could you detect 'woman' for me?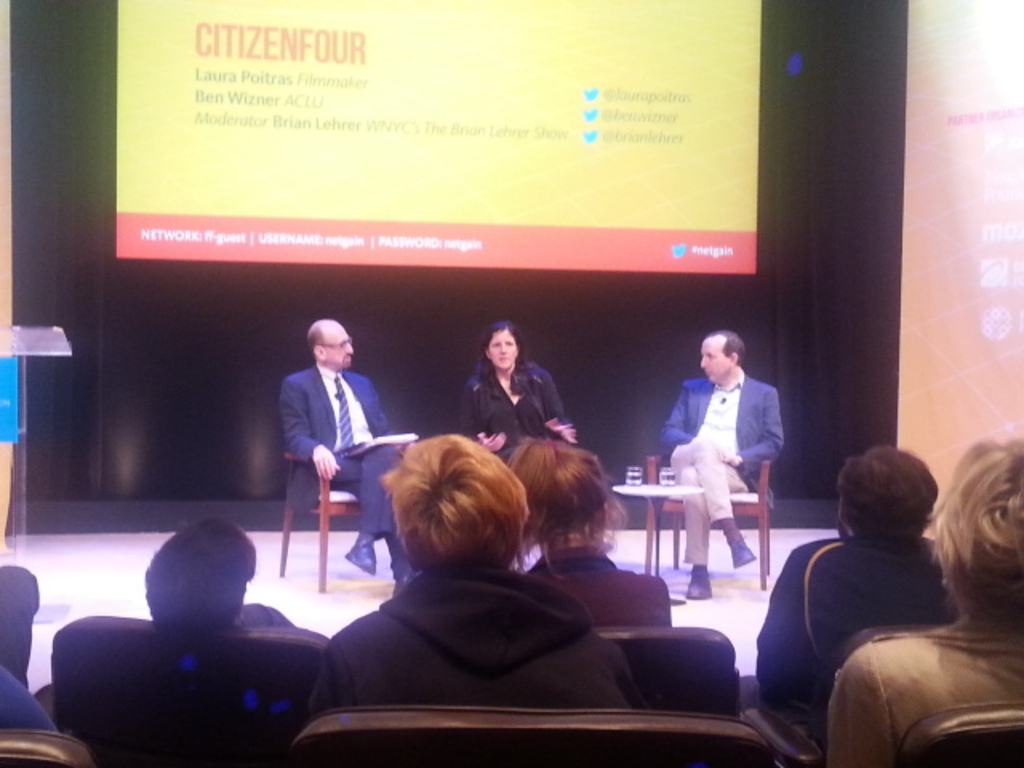
Detection result: 826, 427, 1022, 766.
